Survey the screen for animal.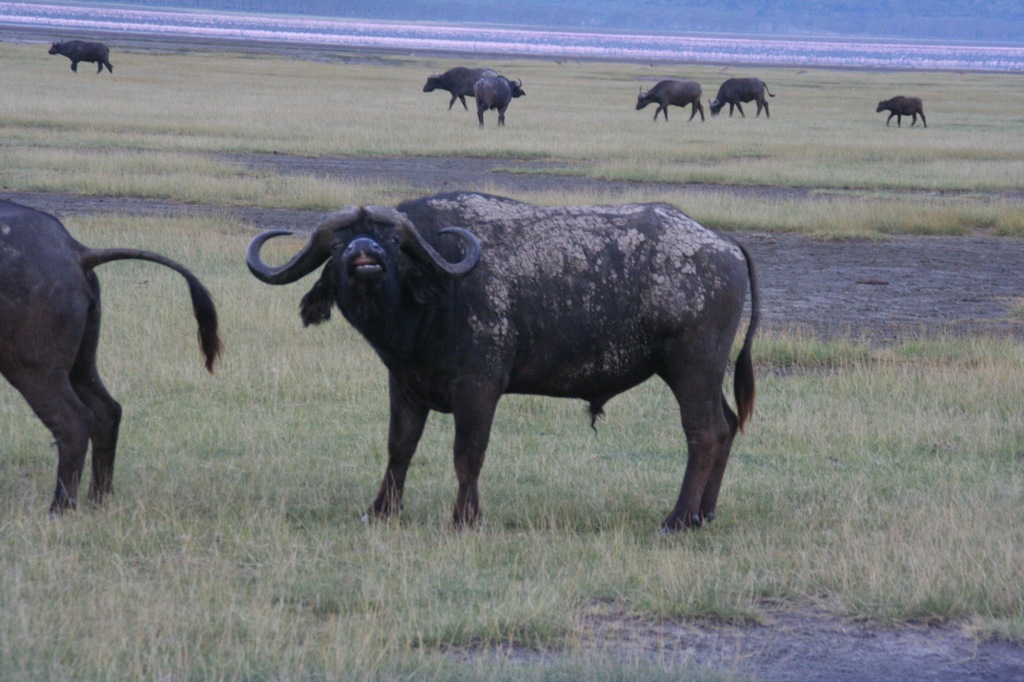
Survey found: [0,184,218,515].
